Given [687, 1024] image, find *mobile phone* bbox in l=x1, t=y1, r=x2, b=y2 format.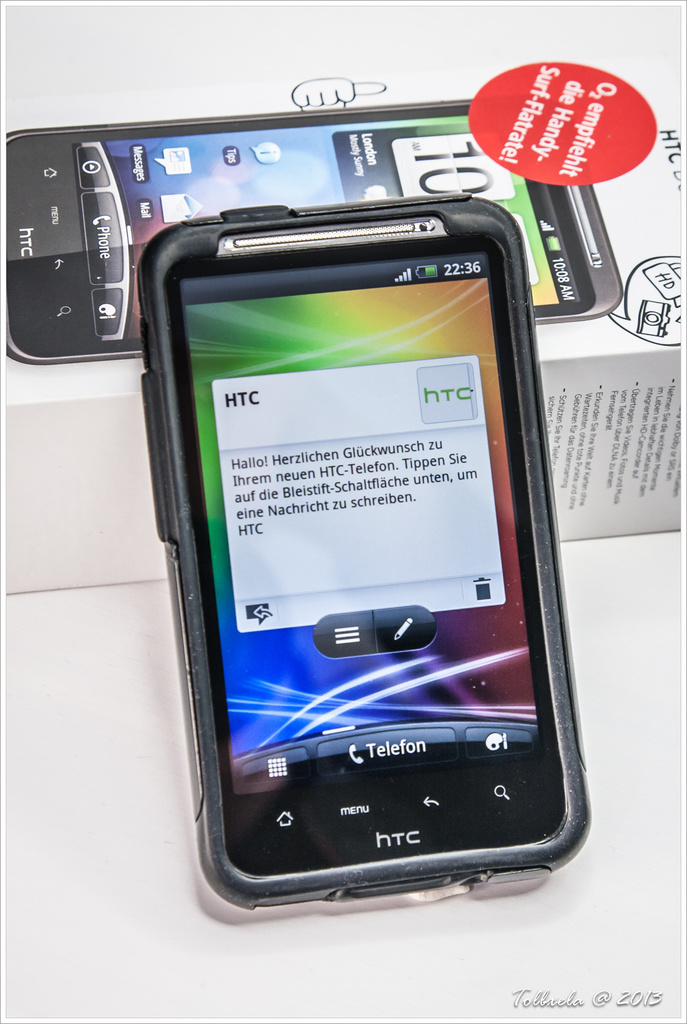
l=135, t=185, r=597, b=909.
